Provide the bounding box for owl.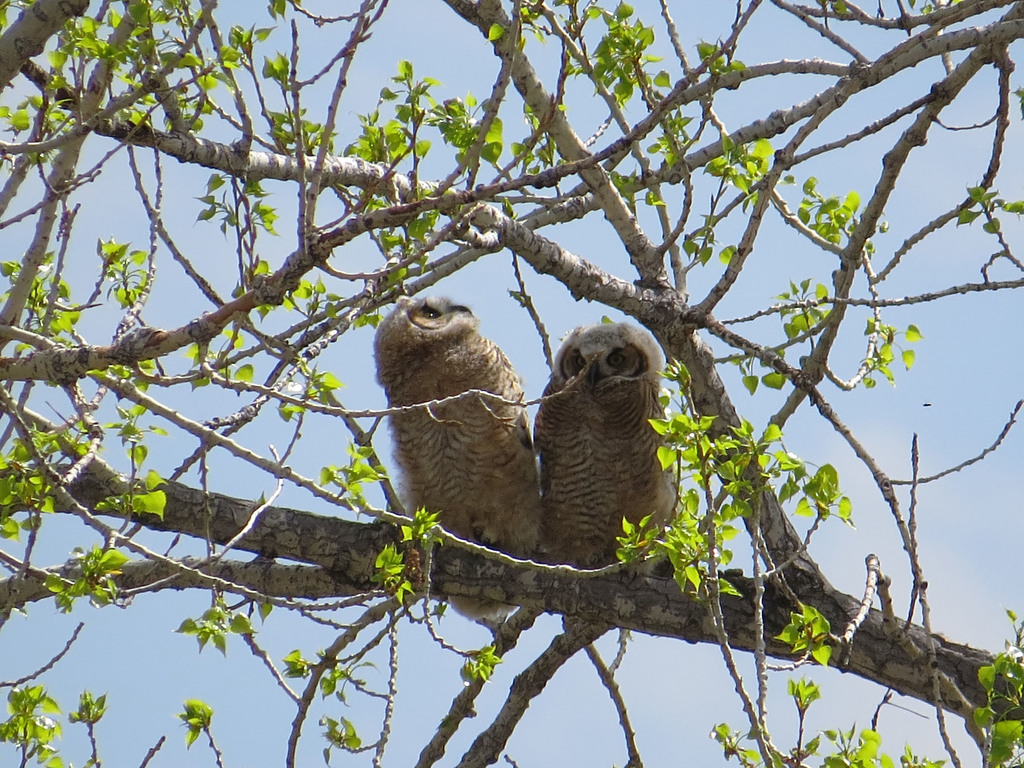
x1=368 y1=296 x2=545 y2=631.
